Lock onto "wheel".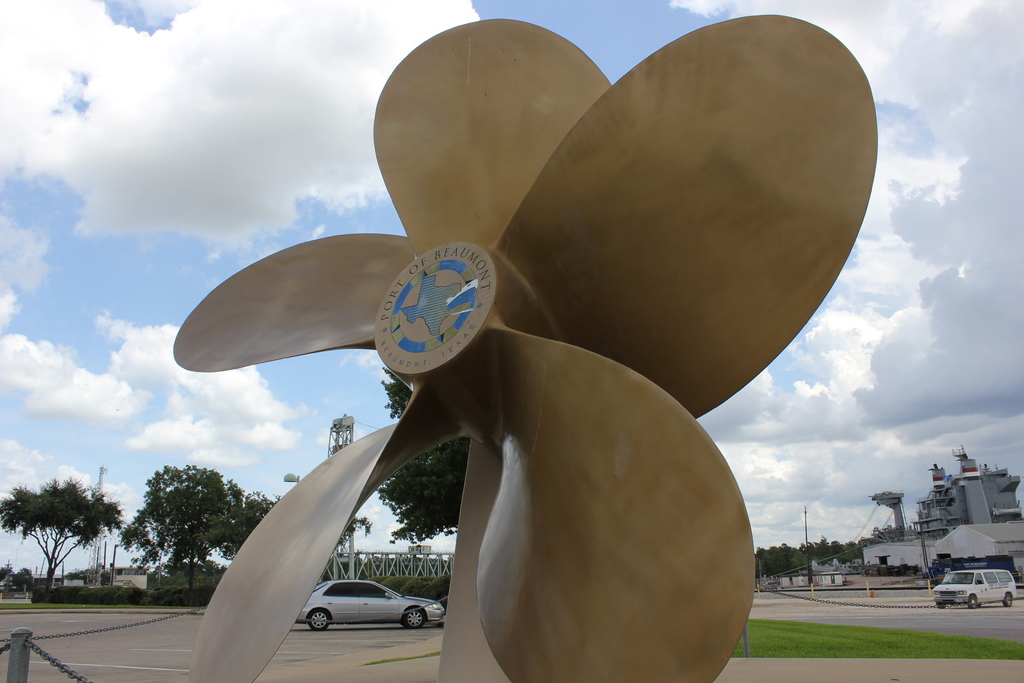
Locked: {"x1": 403, "y1": 607, "x2": 426, "y2": 629}.
